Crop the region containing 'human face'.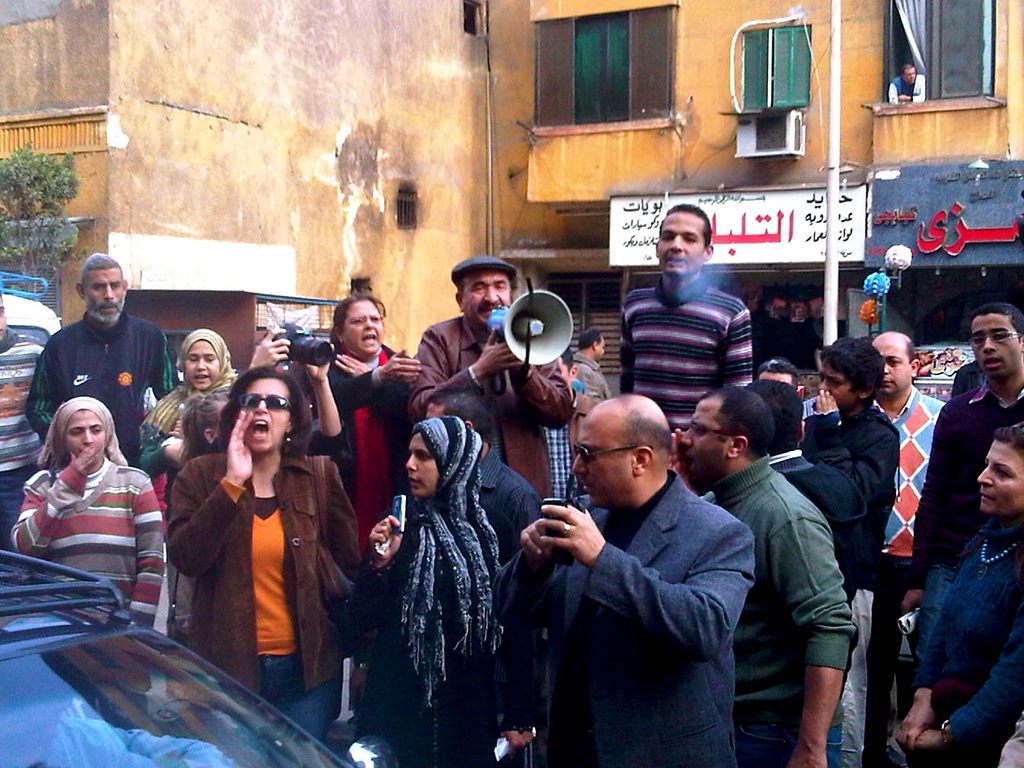
Crop region: box=[969, 309, 1023, 382].
